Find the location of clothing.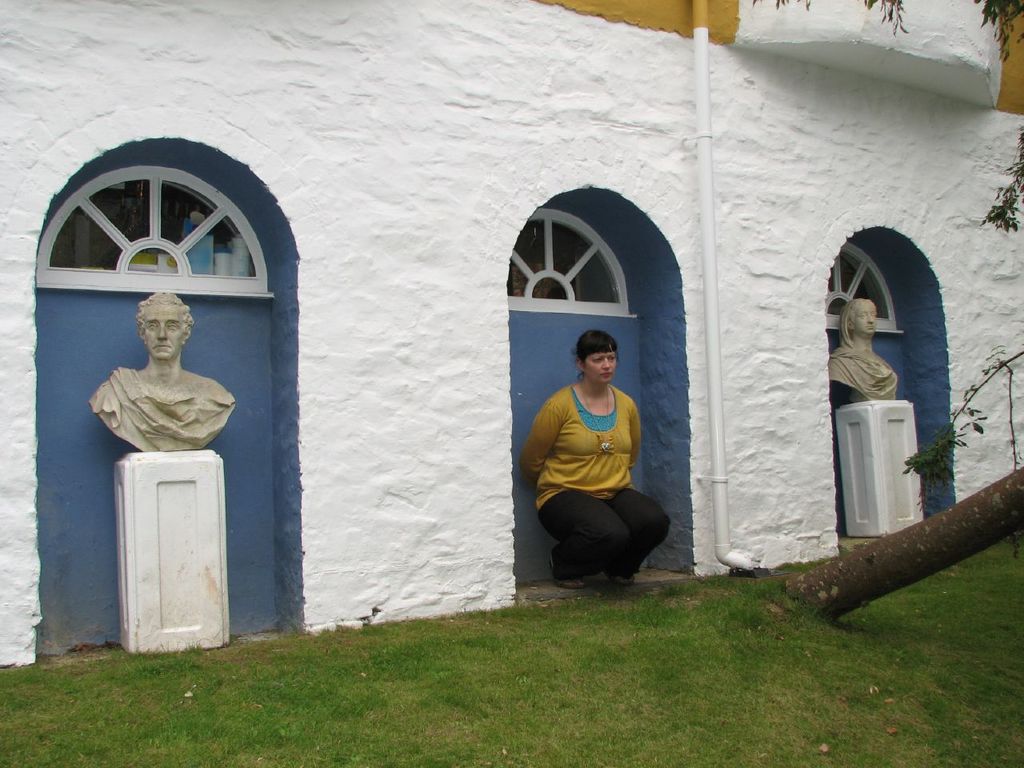
Location: bbox(823, 294, 903, 398).
